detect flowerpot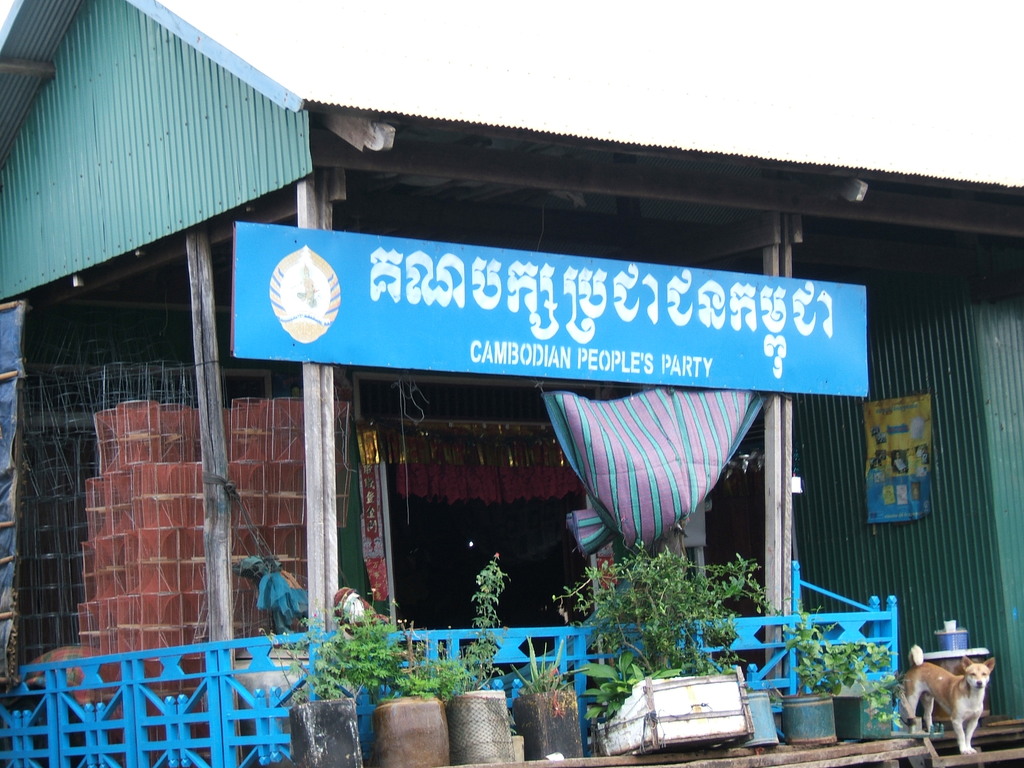
box(447, 689, 514, 764)
